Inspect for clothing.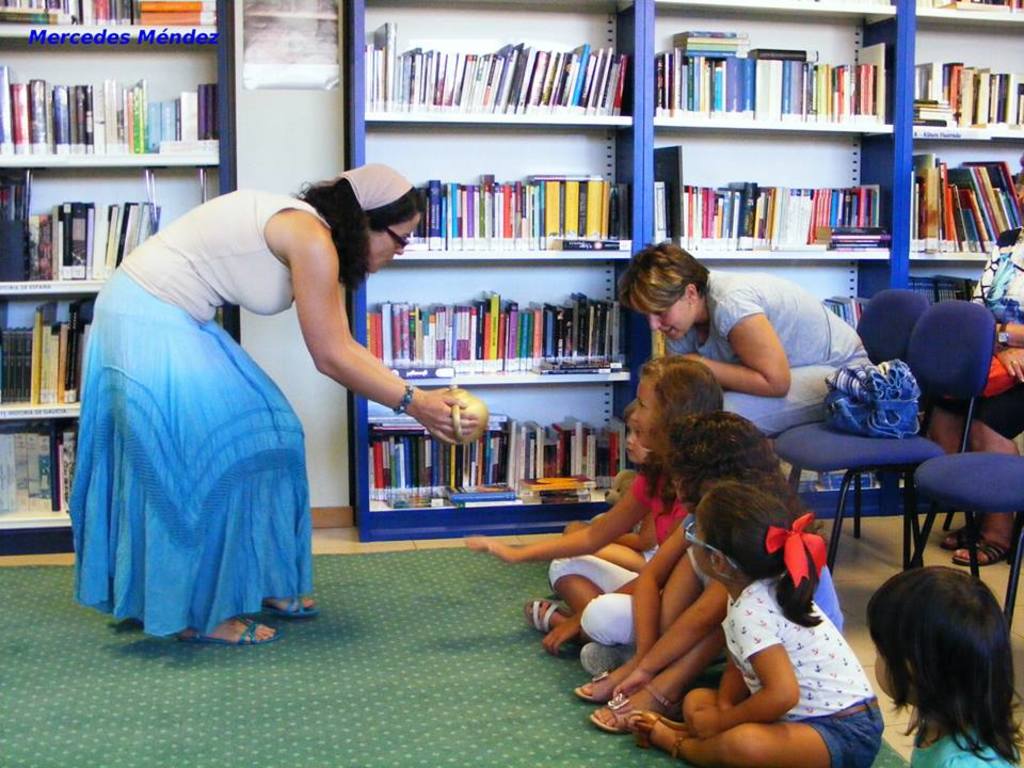
Inspection: select_region(548, 565, 639, 651).
